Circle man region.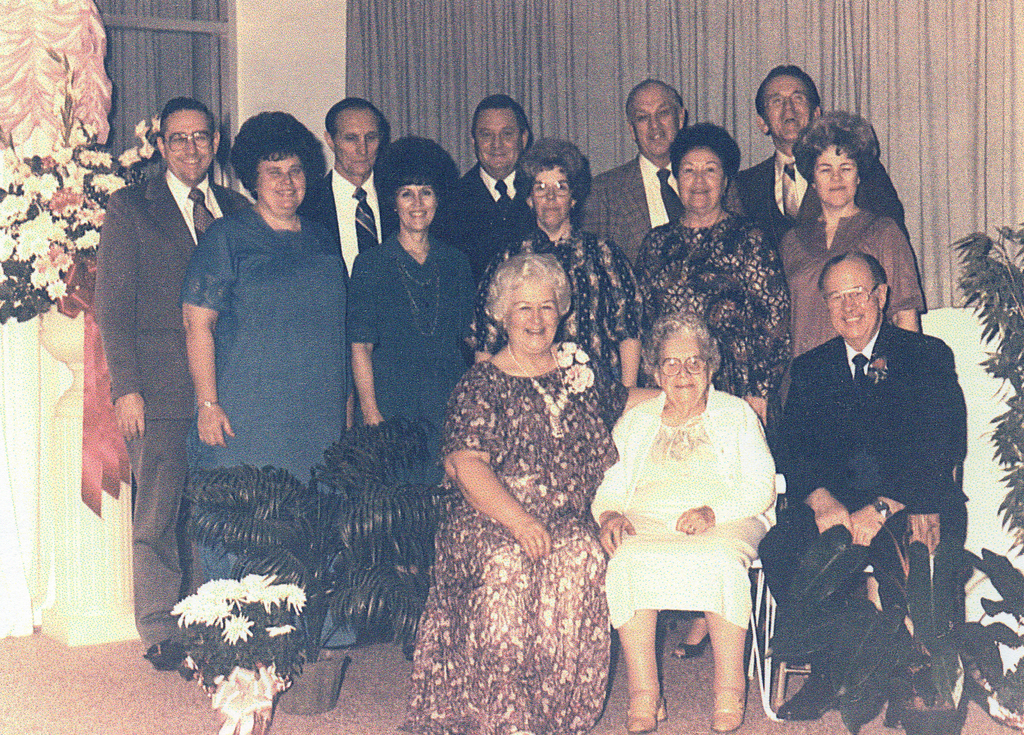
Region: select_region(736, 57, 906, 241).
